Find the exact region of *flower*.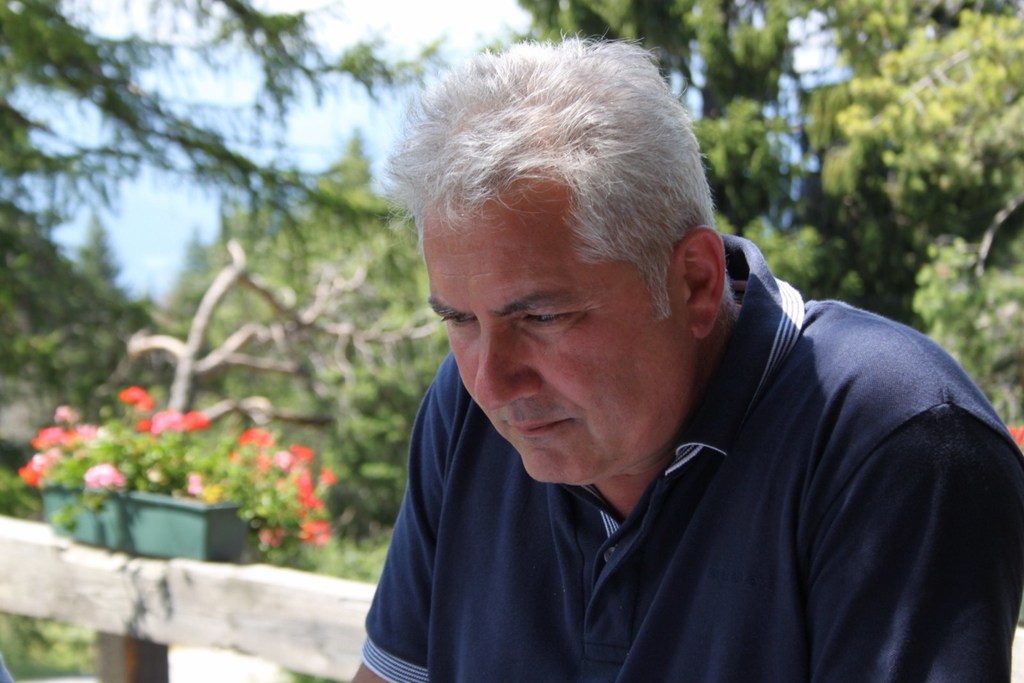
Exact region: {"x1": 242, "y1": 430, "x2": 270, "y2": 447}.
